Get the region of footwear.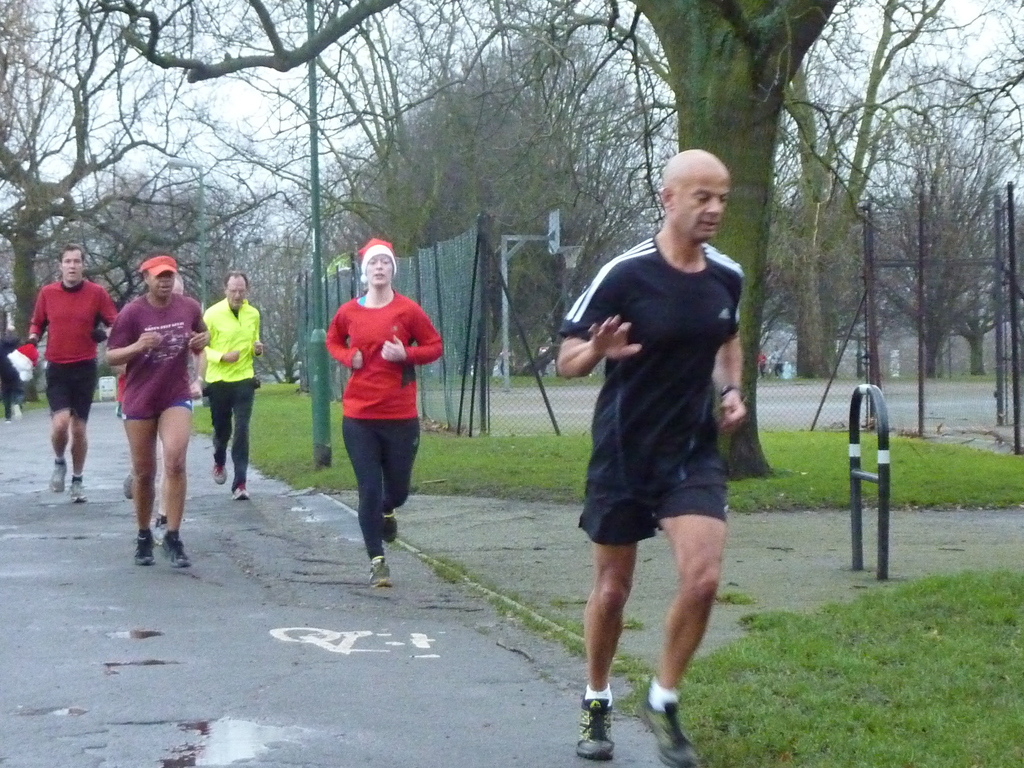
[211,461,227,483].
